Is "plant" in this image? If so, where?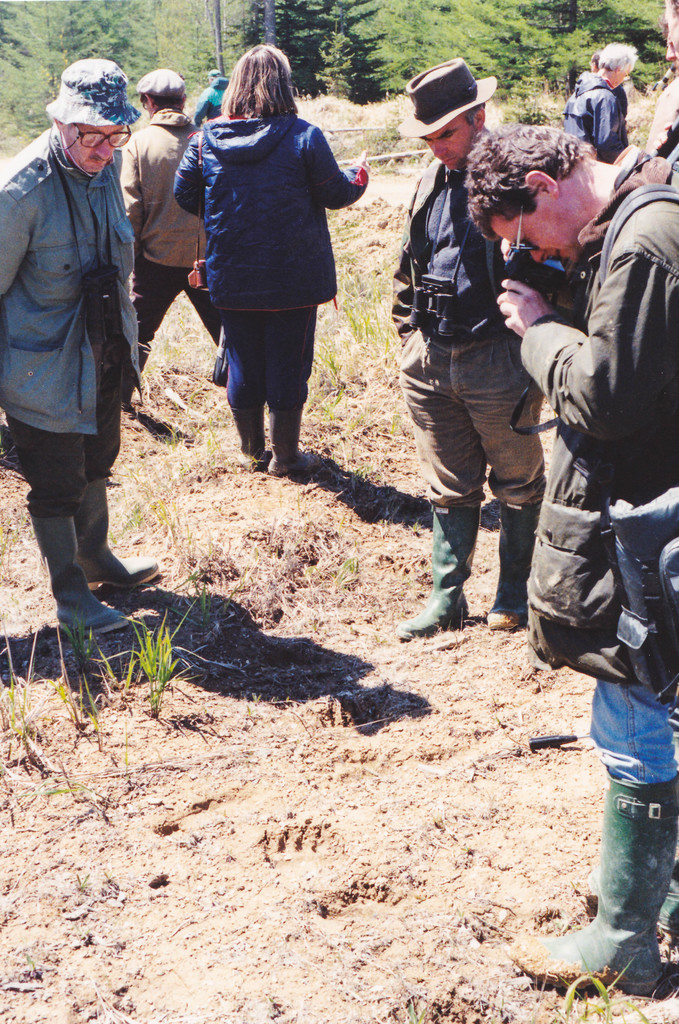
Yes, at select_region(355, 104, 427, 172).
